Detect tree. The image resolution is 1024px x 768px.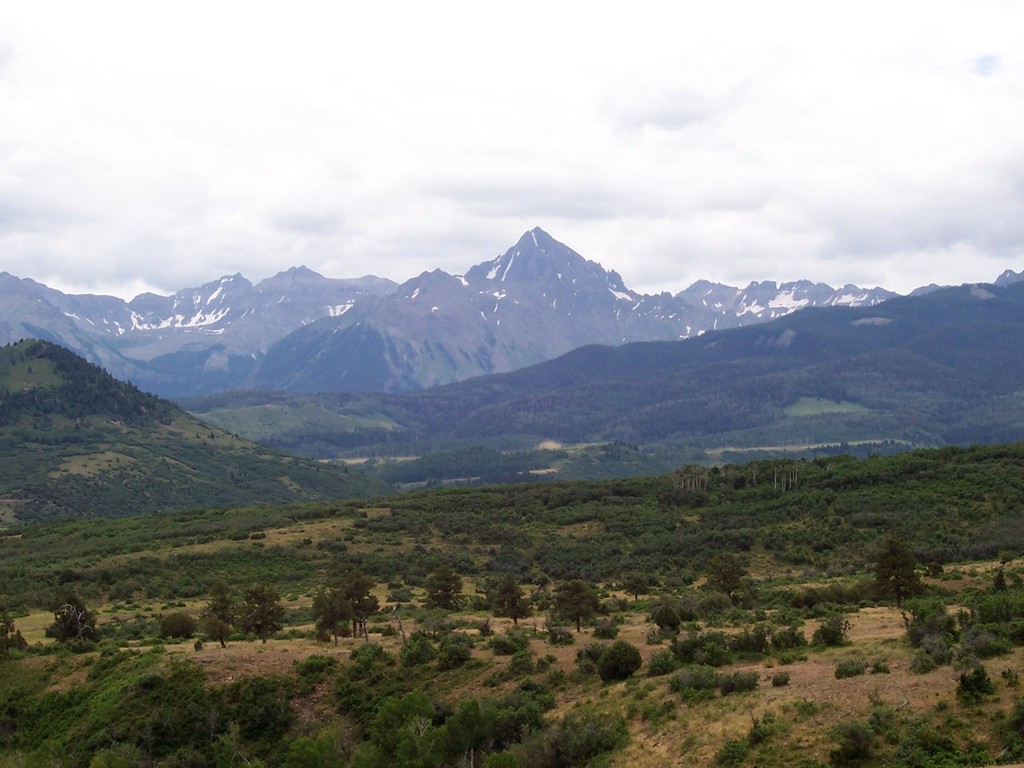
box=[336, 570, 380, 637].
